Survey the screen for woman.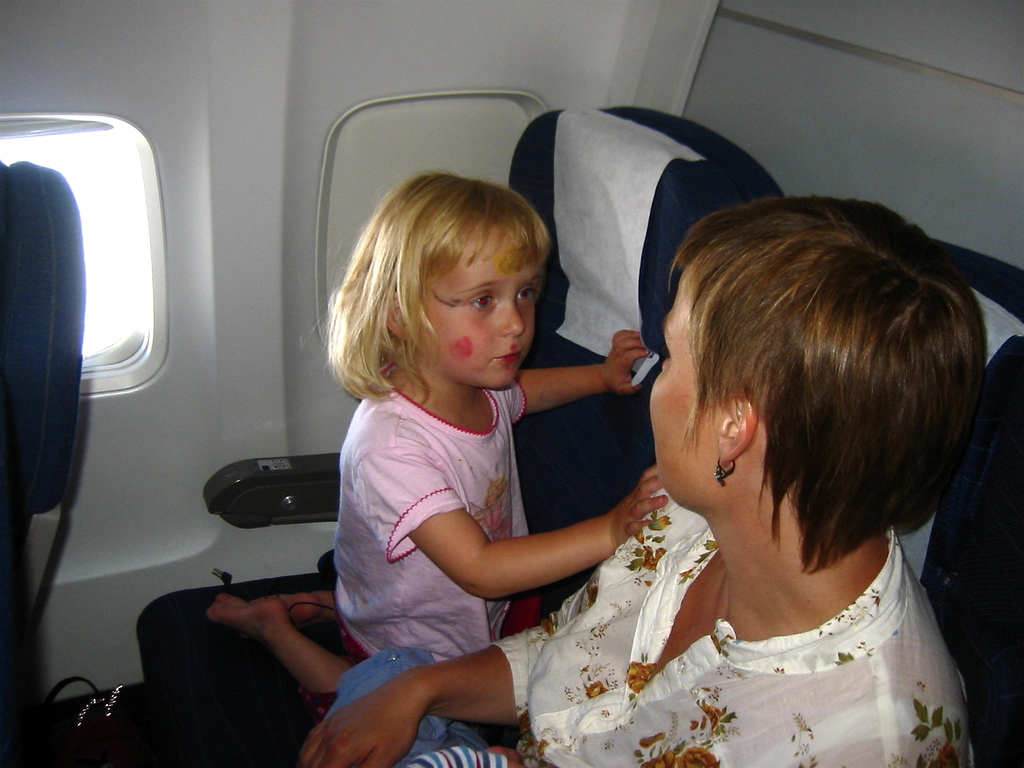
Survey found: bbox(294, 191, 976, 767).
